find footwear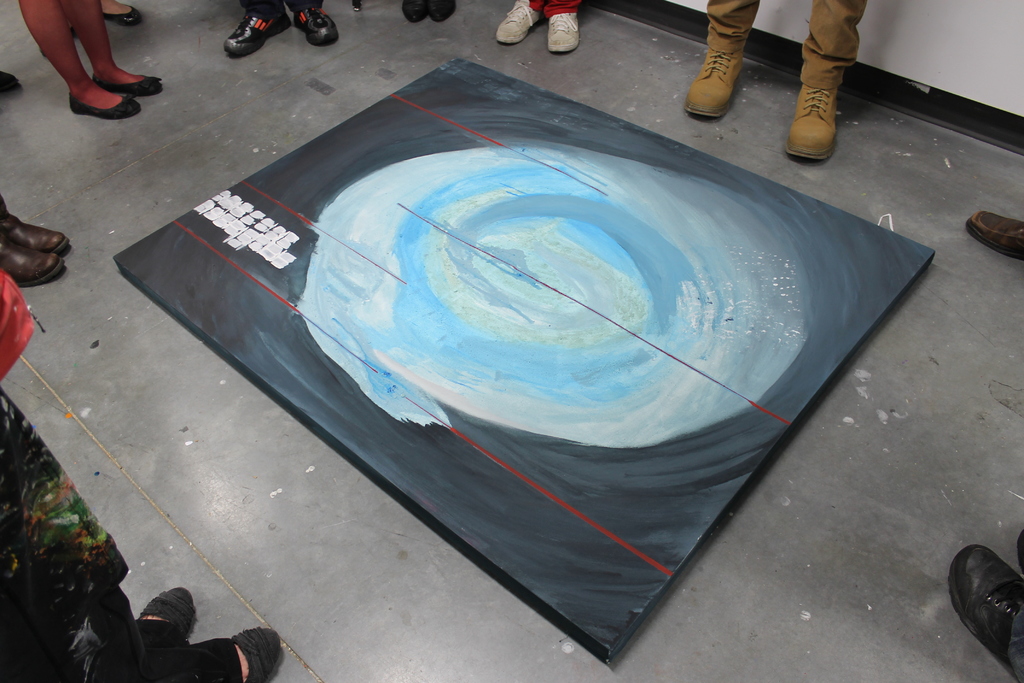
(left=231, top=628, right=278, bottom=682)
